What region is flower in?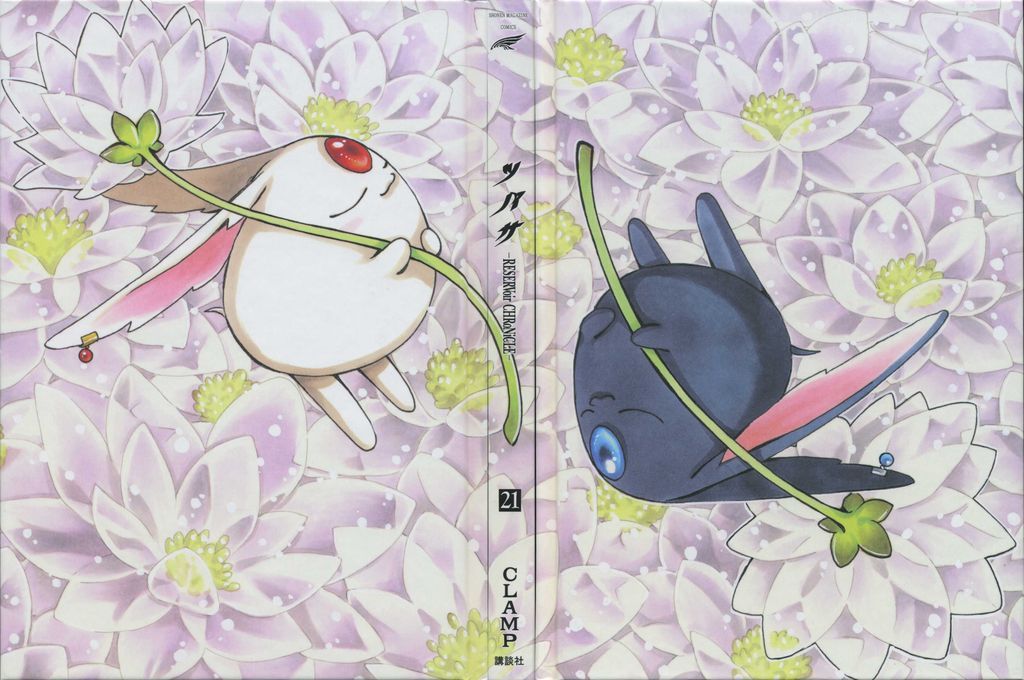
14, 195, 81, 281.
